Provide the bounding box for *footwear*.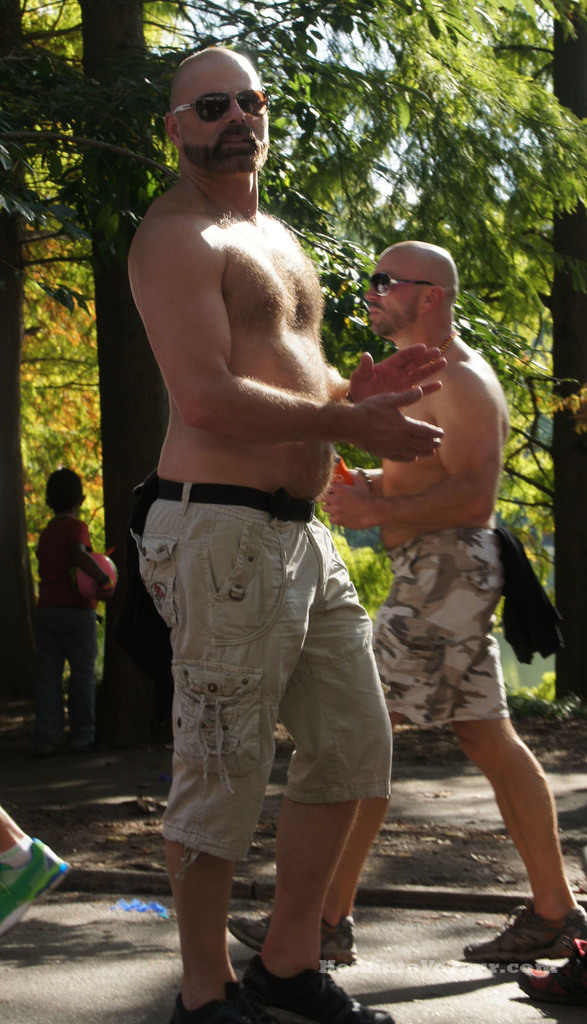
left=0, top=837, right=70, bottom=932.
